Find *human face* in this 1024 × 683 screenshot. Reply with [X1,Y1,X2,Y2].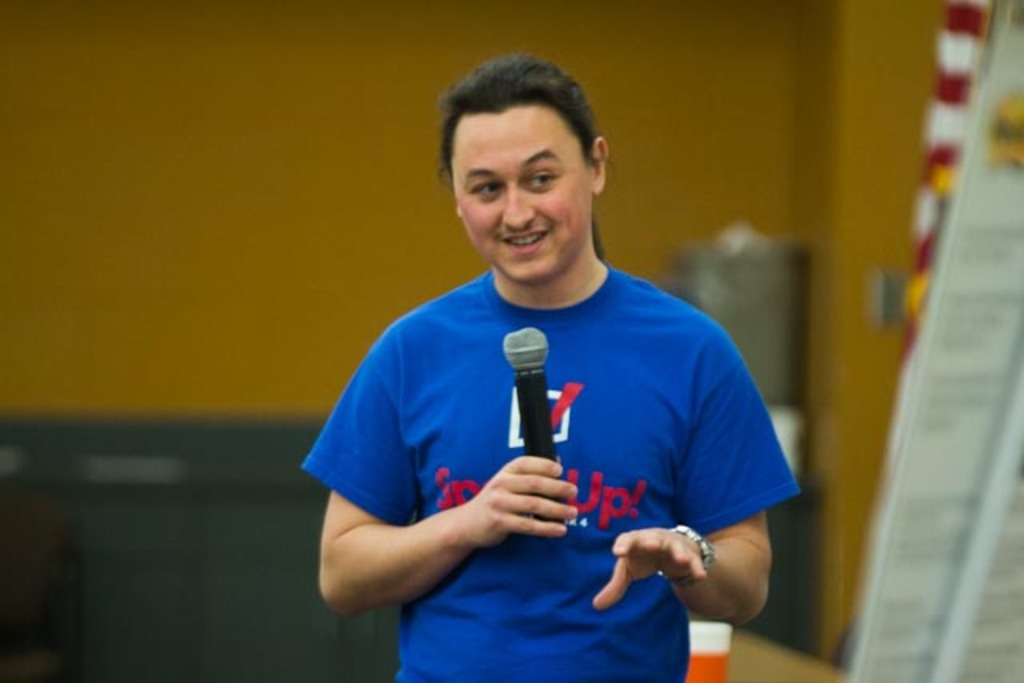
[446,106,589,285].
